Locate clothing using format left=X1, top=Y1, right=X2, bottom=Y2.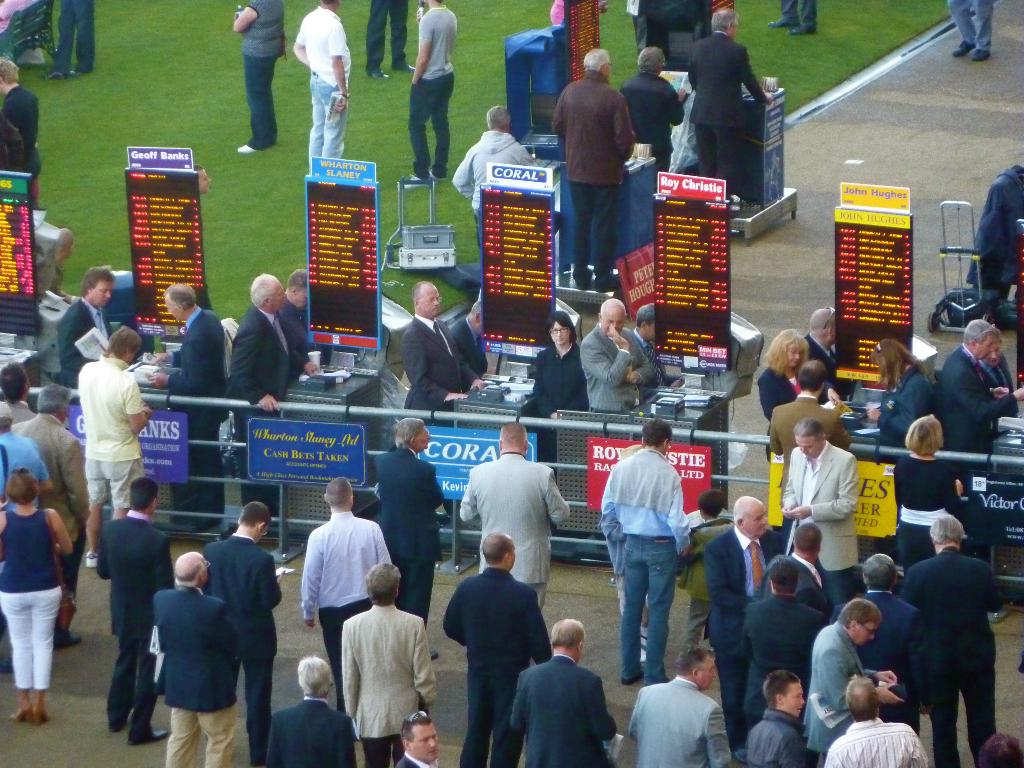
left=364, top=0, right=408, bottom=70.
